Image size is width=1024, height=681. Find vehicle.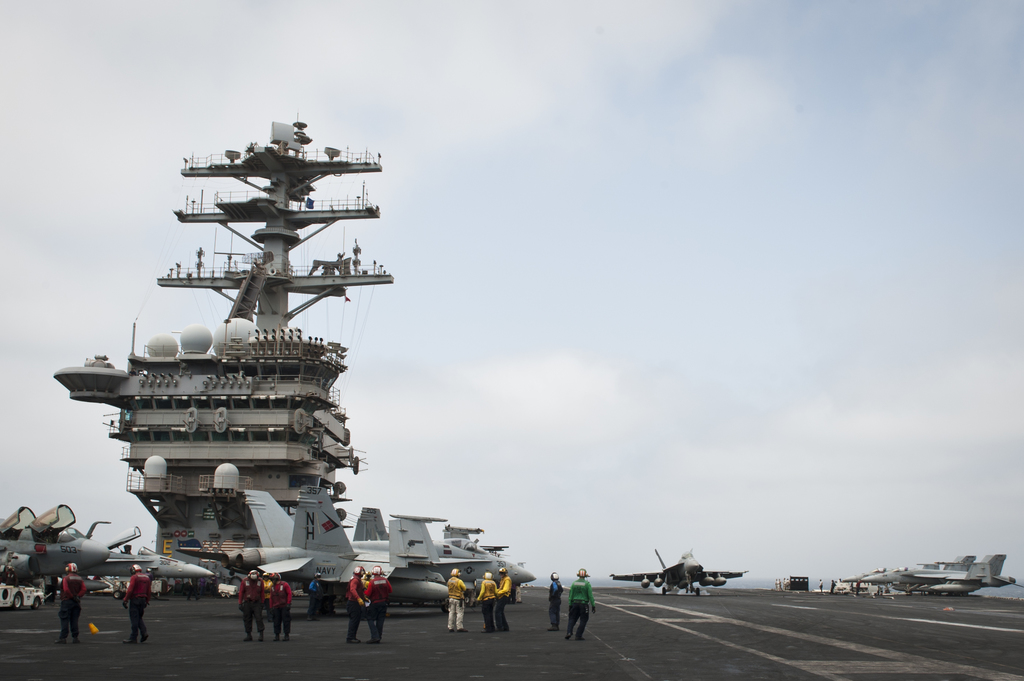
(110,520,214,593).
